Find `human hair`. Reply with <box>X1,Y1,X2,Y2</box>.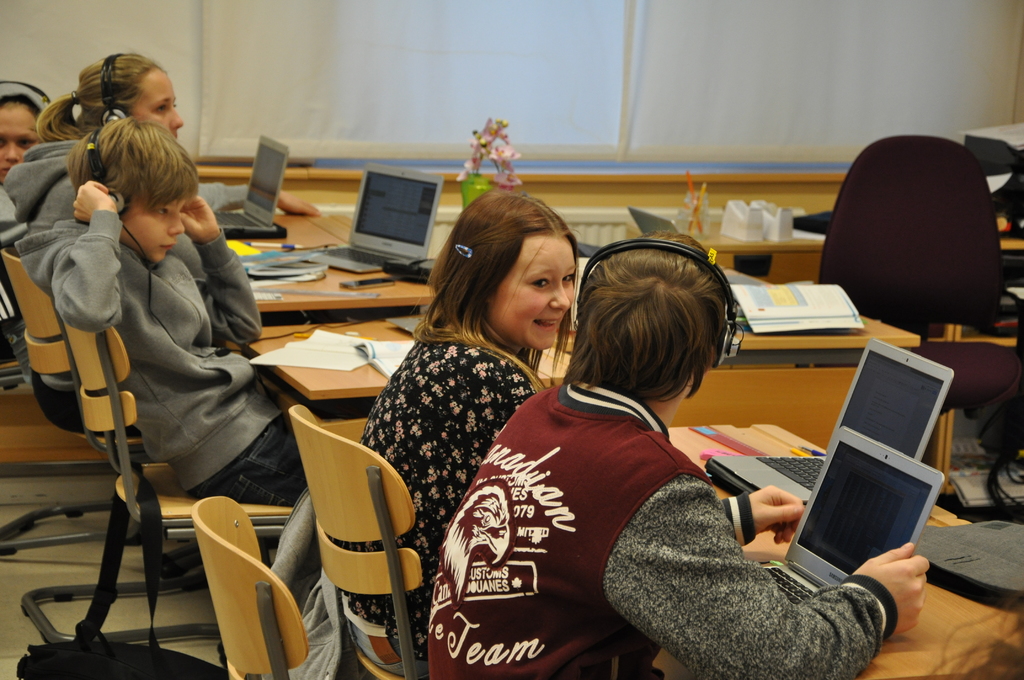
<box>583,241,739,438</box>.
